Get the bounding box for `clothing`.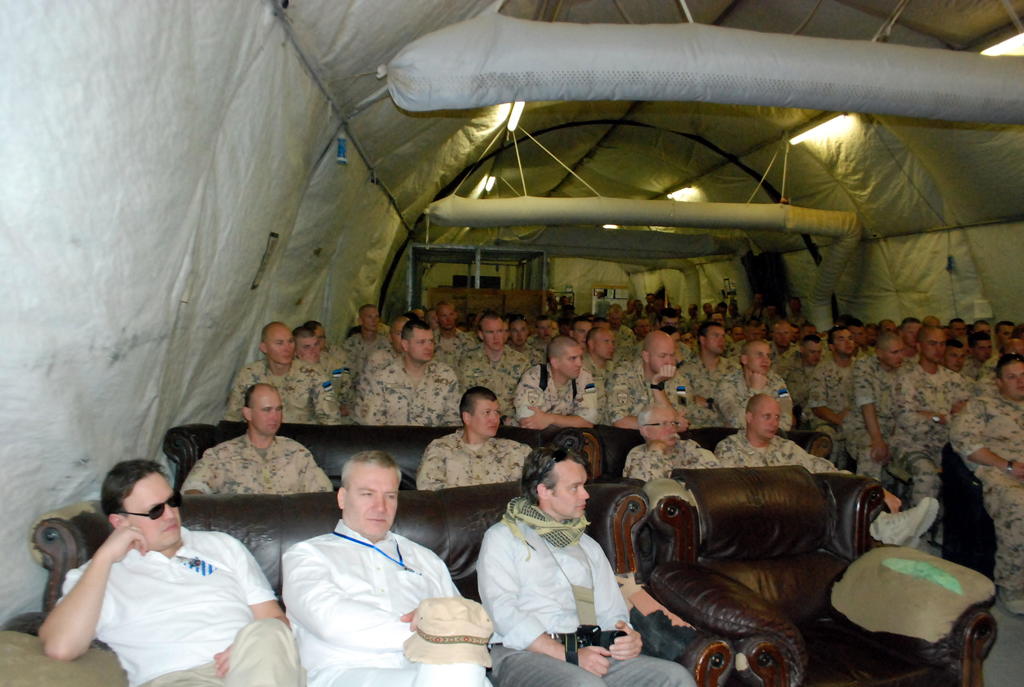
BBox(227, 358, 348, 425).
